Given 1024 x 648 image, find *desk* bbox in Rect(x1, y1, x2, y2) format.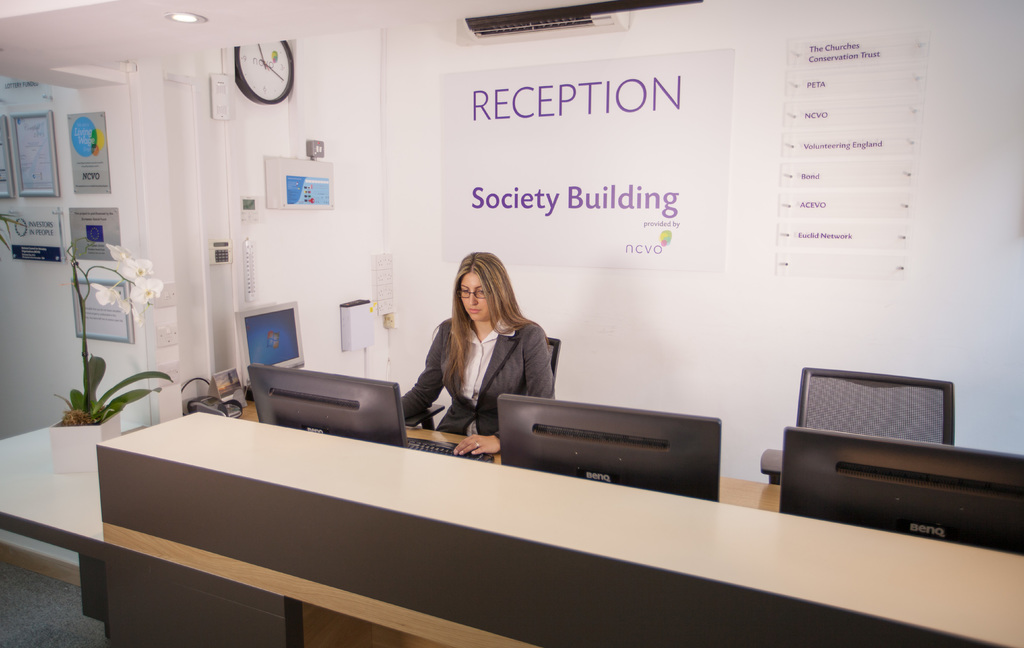
Rect(0, 399, 1023, 647).
